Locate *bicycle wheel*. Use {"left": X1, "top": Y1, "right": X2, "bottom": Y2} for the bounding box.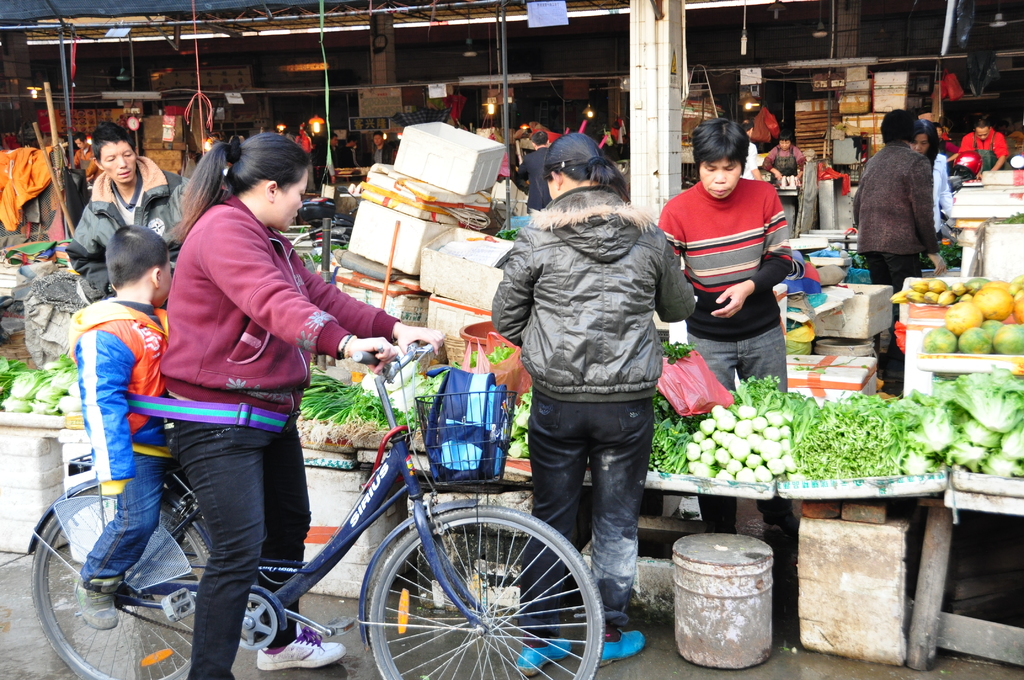
{"left": 362, "top": 514, "right": 589, "bottom": 669}.
